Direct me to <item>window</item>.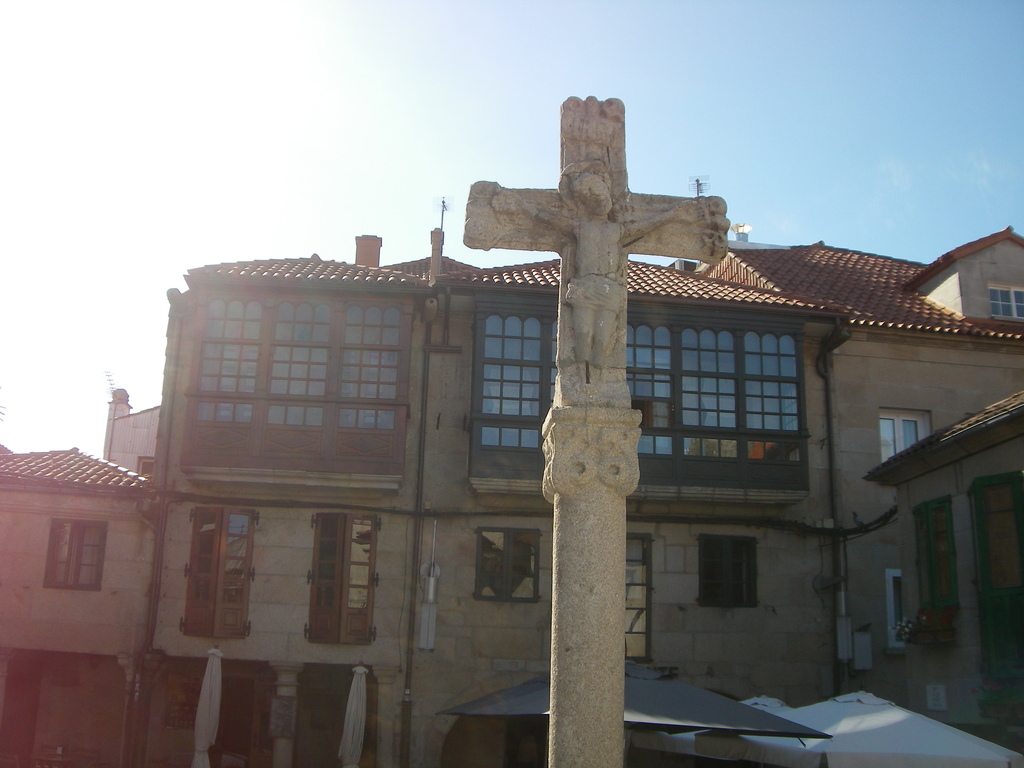
Direction: pyautogui.locateOnScreen(479, 528, 537, 598).
